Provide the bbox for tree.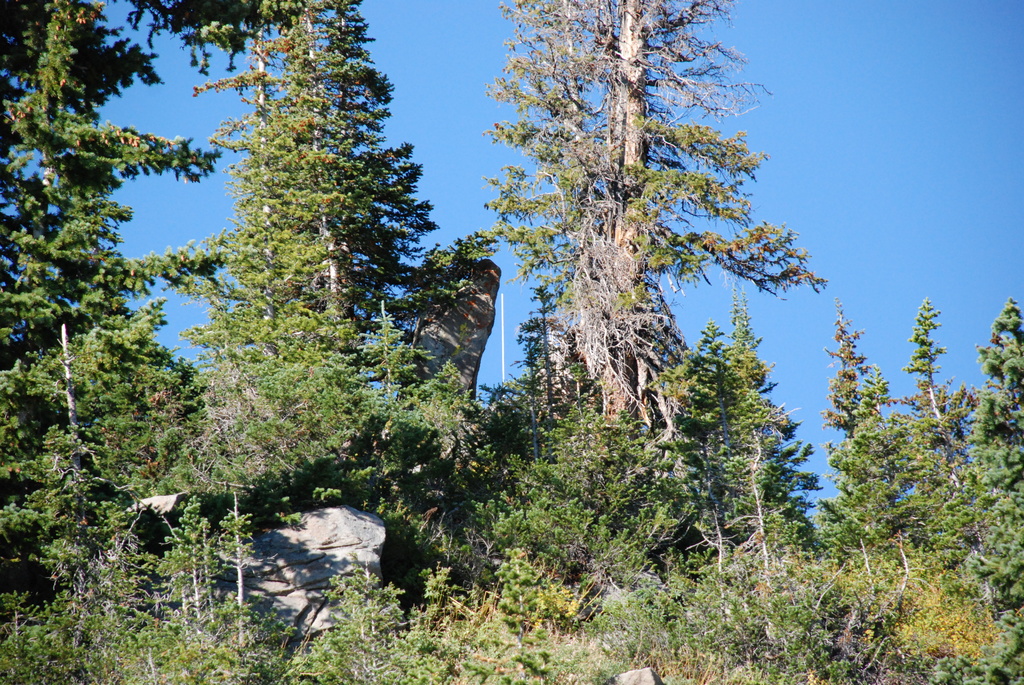
{"x1": 157, "y1": 0, "x2": 493, "y2": 553}.
